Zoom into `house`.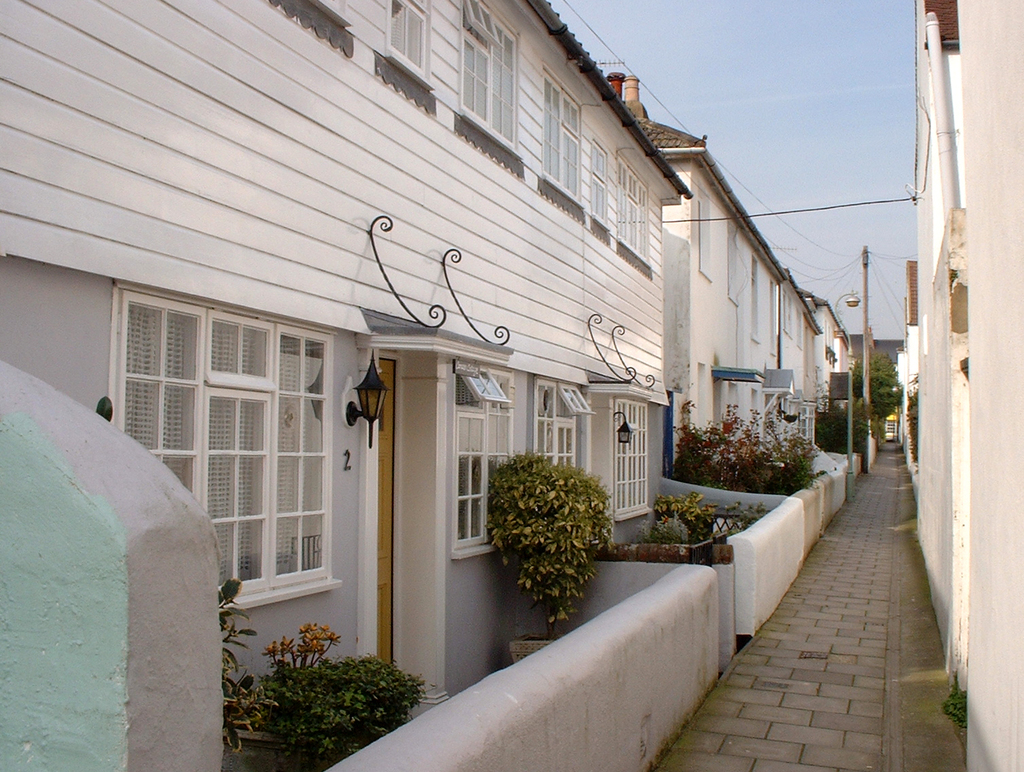
Zoom target: bbox=(0, 0, 691, 697).
